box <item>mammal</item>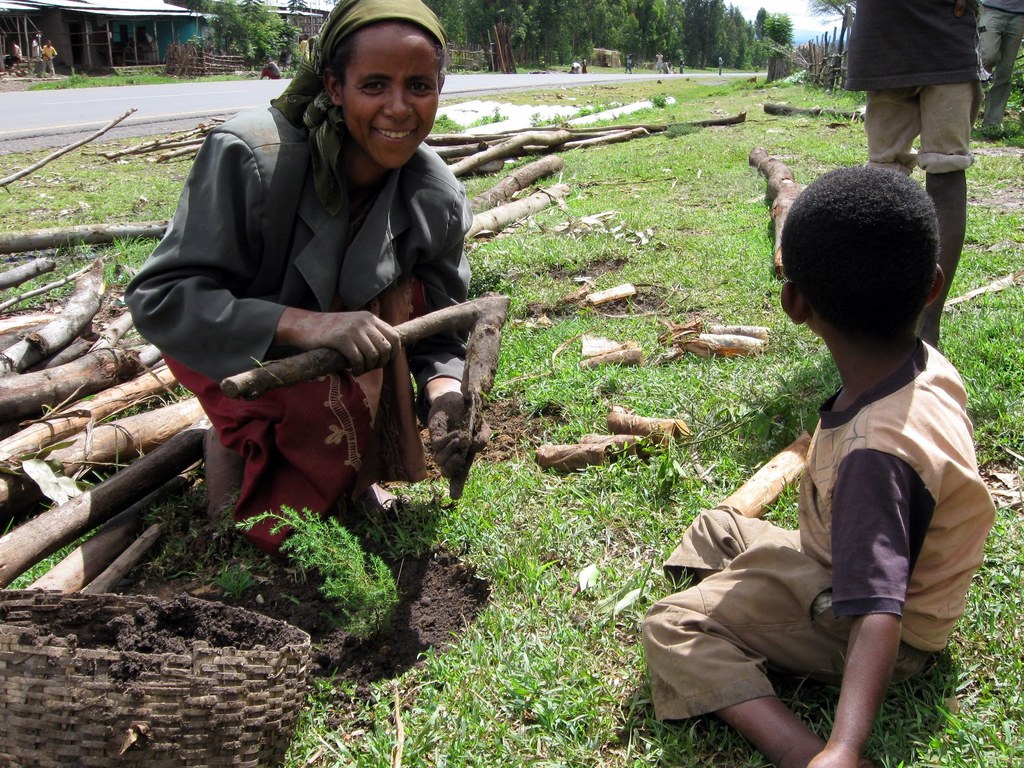
715,163,1003,766
